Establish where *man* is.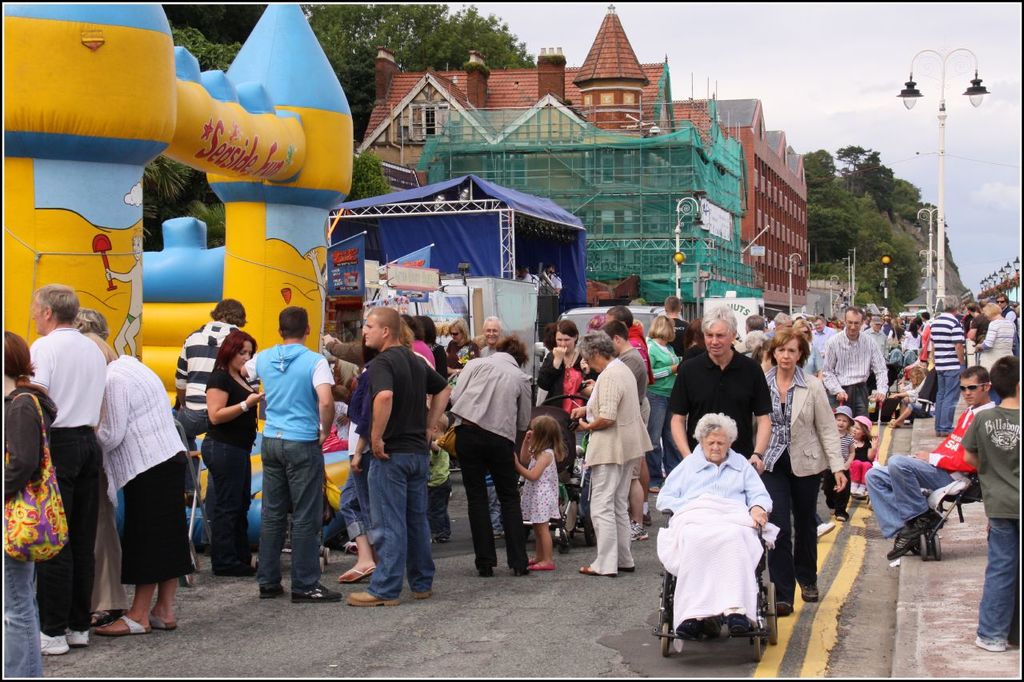
Established at [left=477, top=319, right=506, bottom=361].
